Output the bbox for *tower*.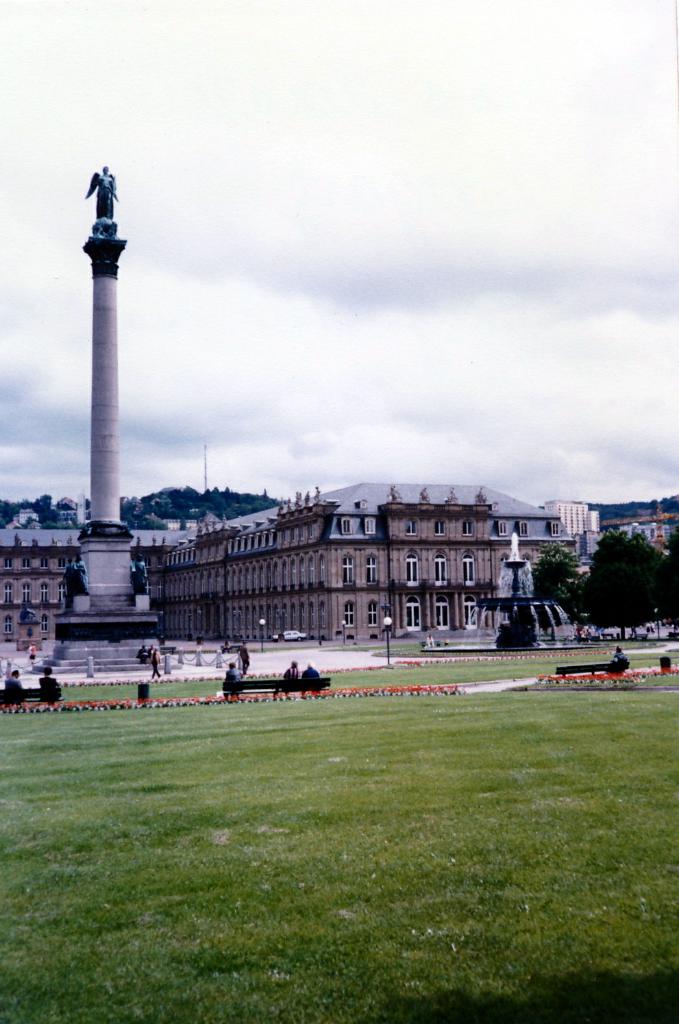
(x1=55, y1=169, x2=171, y2=672).
